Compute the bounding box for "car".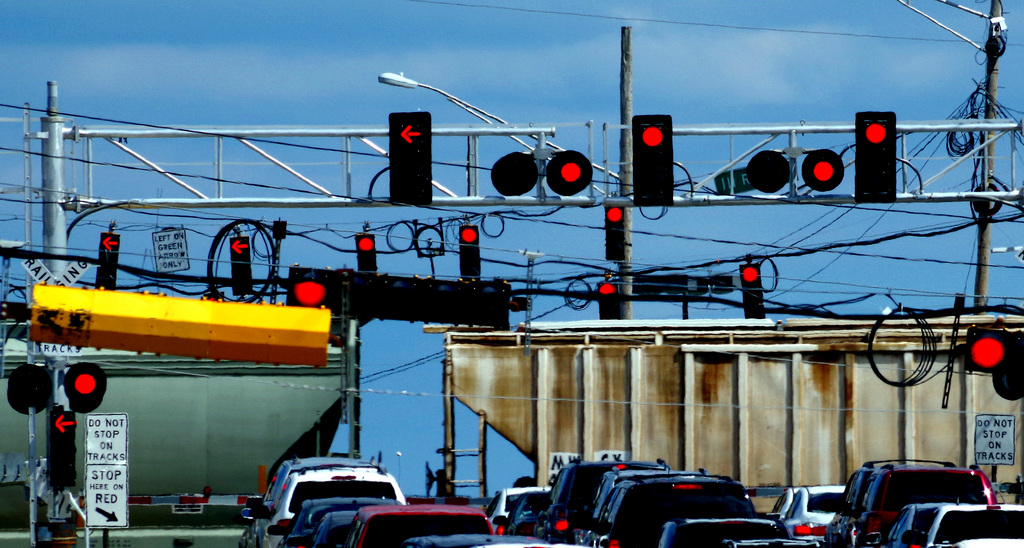
x1=872, y1=494, x2=1023, y2=542.
